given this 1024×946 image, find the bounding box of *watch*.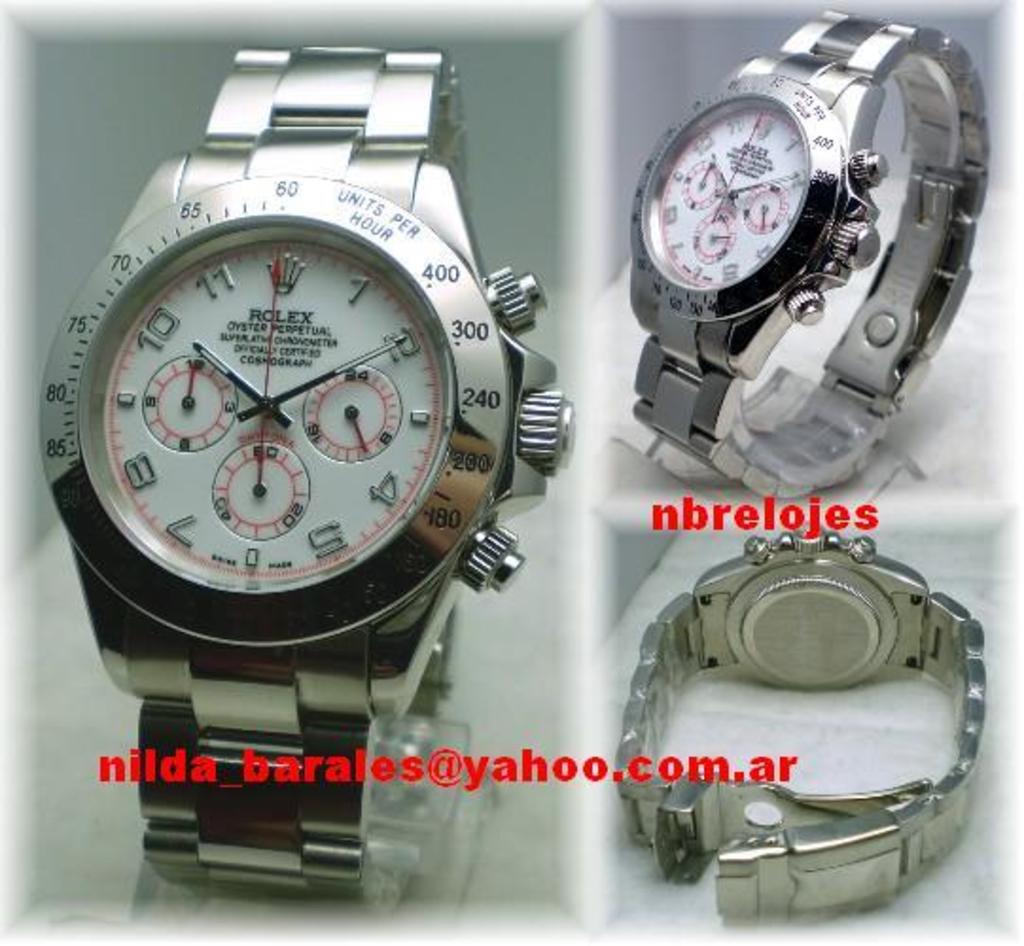
x1=36, y1=45, x2=577, y2=912.
